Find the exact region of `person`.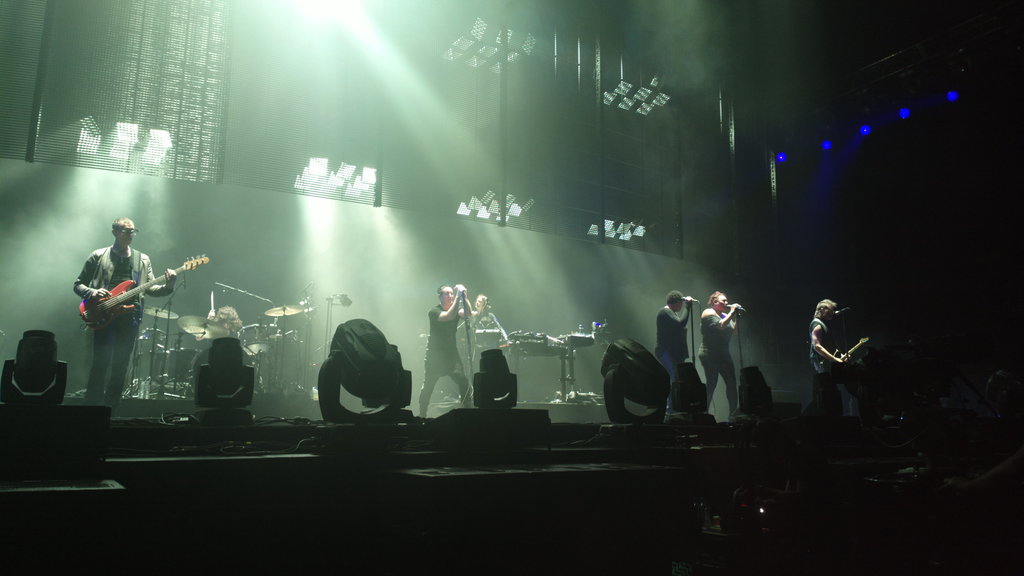
Exact region: 417/283/467/414.
